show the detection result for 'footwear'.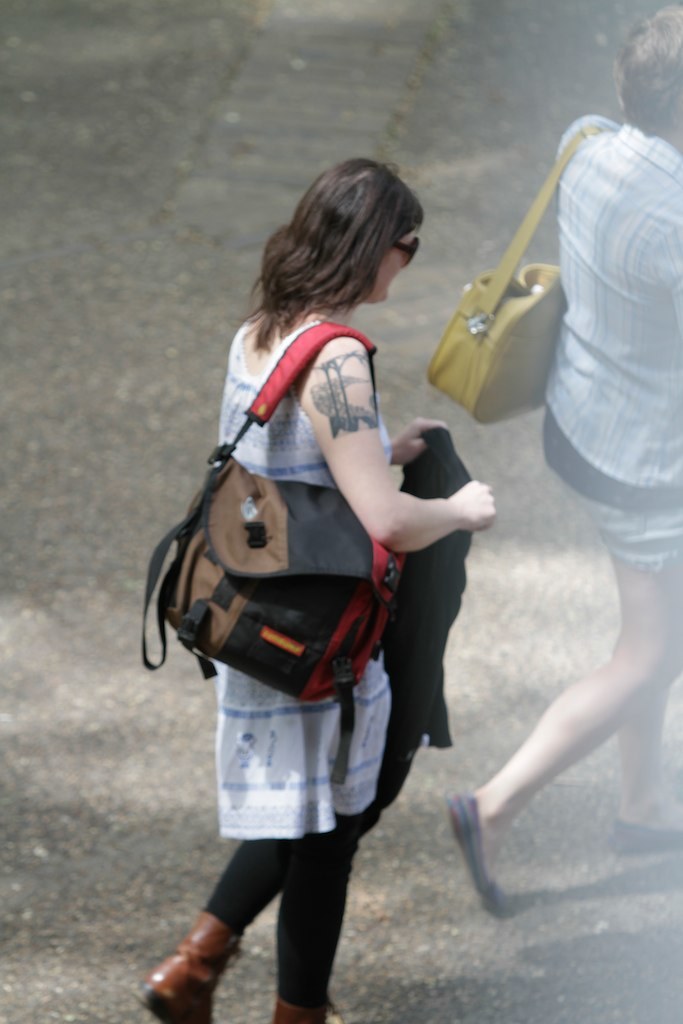
BBox(450, 796, 521, 922).
